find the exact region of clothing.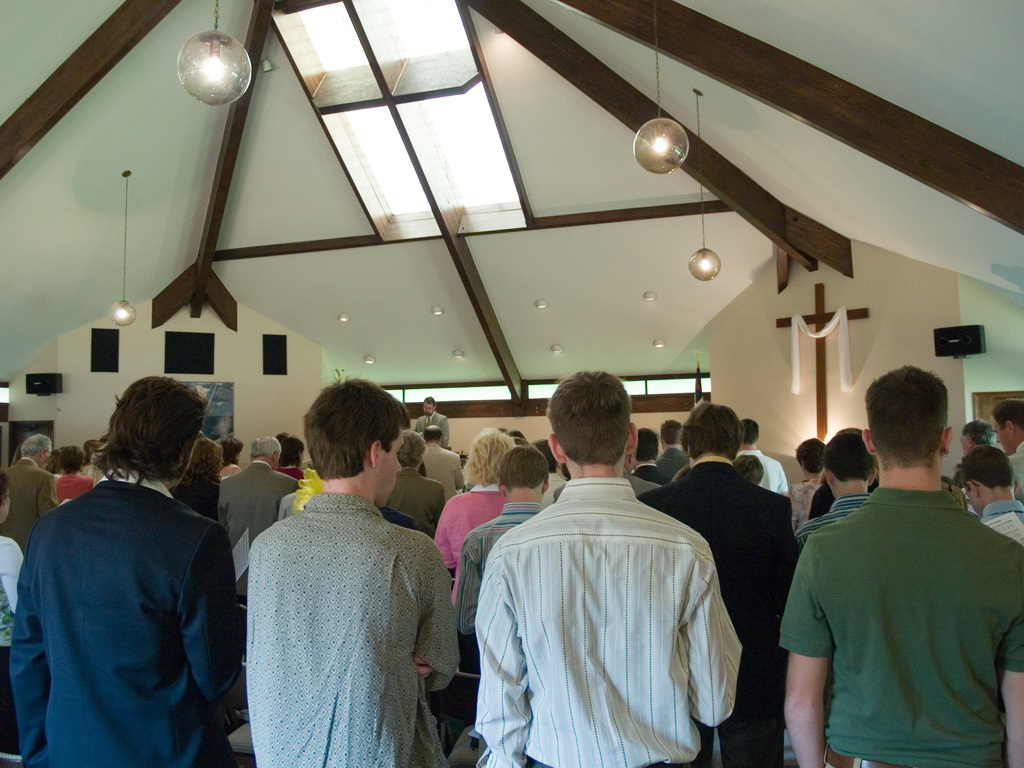
Exact region: bbox=(539, 467, 571, 513).
